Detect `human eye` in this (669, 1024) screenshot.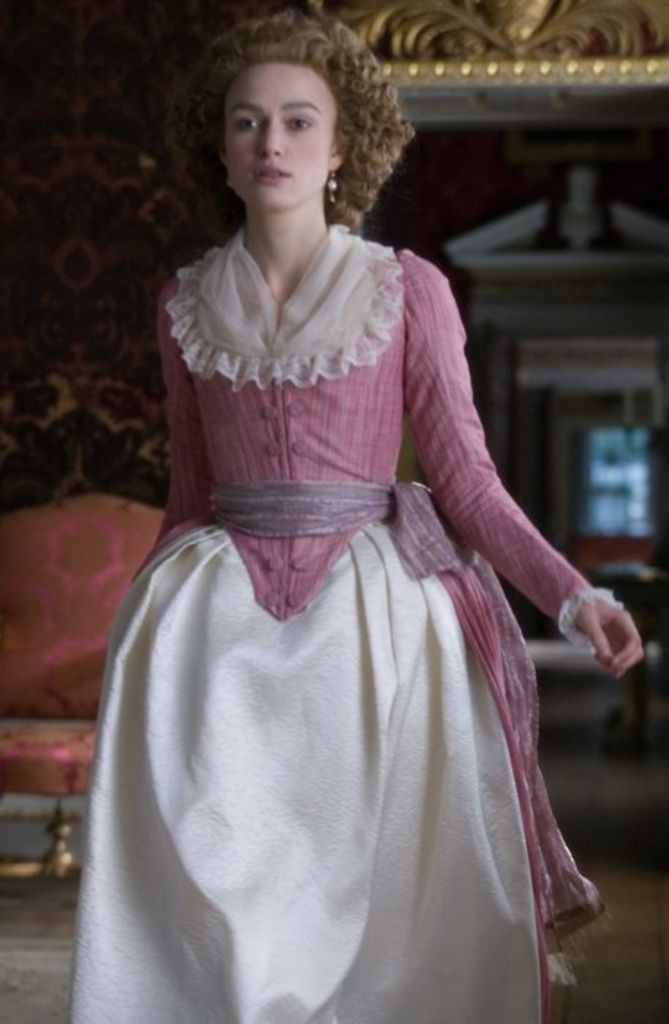
Detection: 233, 111, 258, 132.
